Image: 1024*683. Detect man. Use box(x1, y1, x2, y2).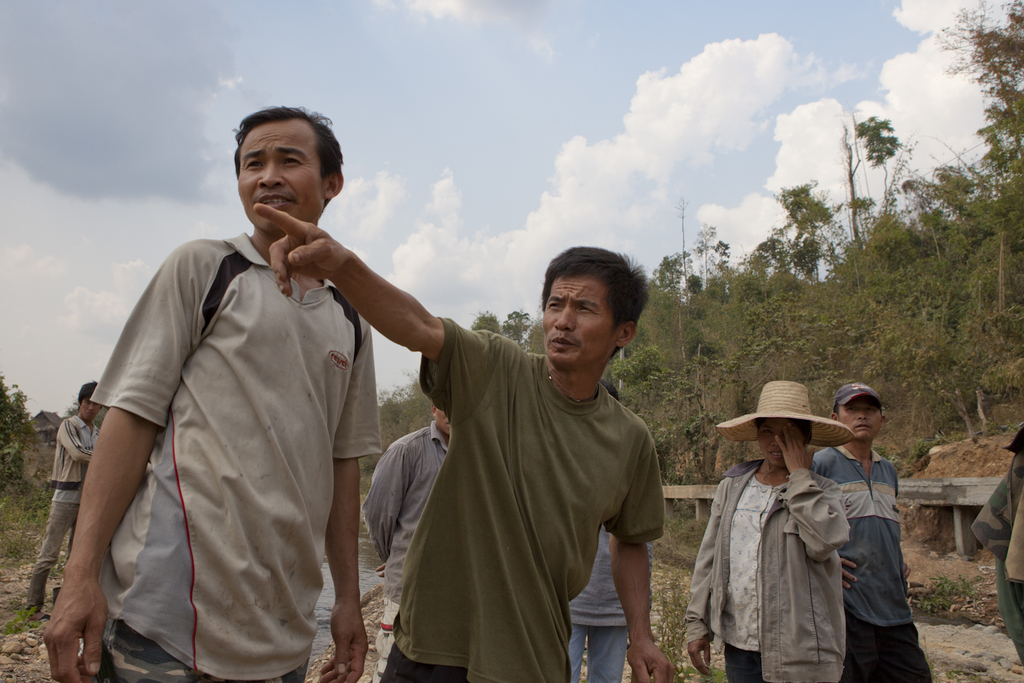
box(24, 372, 114, 617).
